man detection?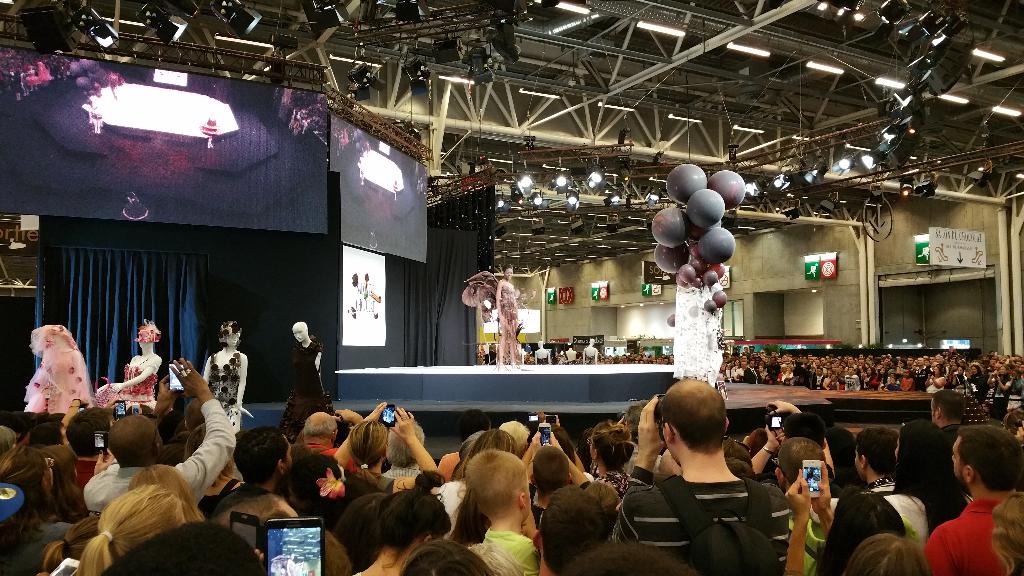
<region>58, 403, 114, 487</region>
